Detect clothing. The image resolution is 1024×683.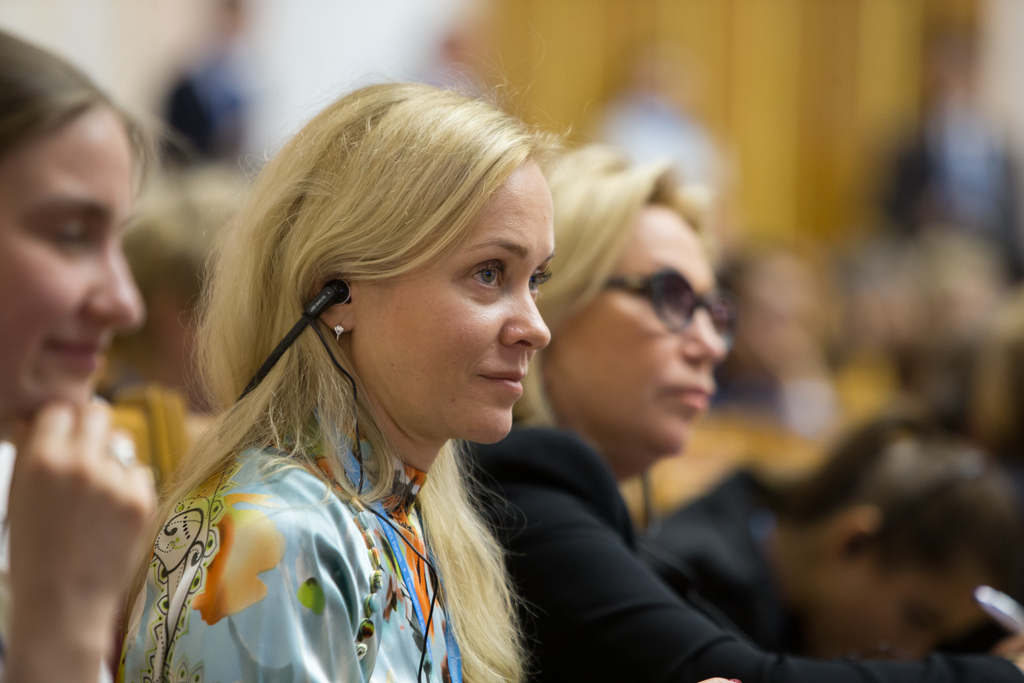
635/462/791/629.
